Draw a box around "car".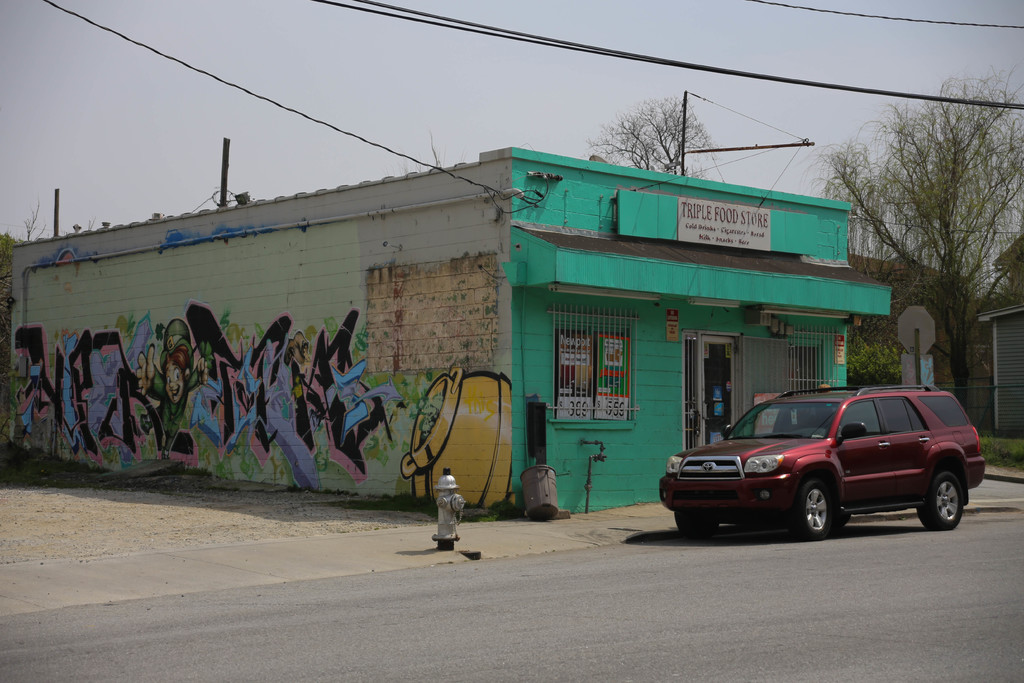
locate(660, 386, 984, 541).
